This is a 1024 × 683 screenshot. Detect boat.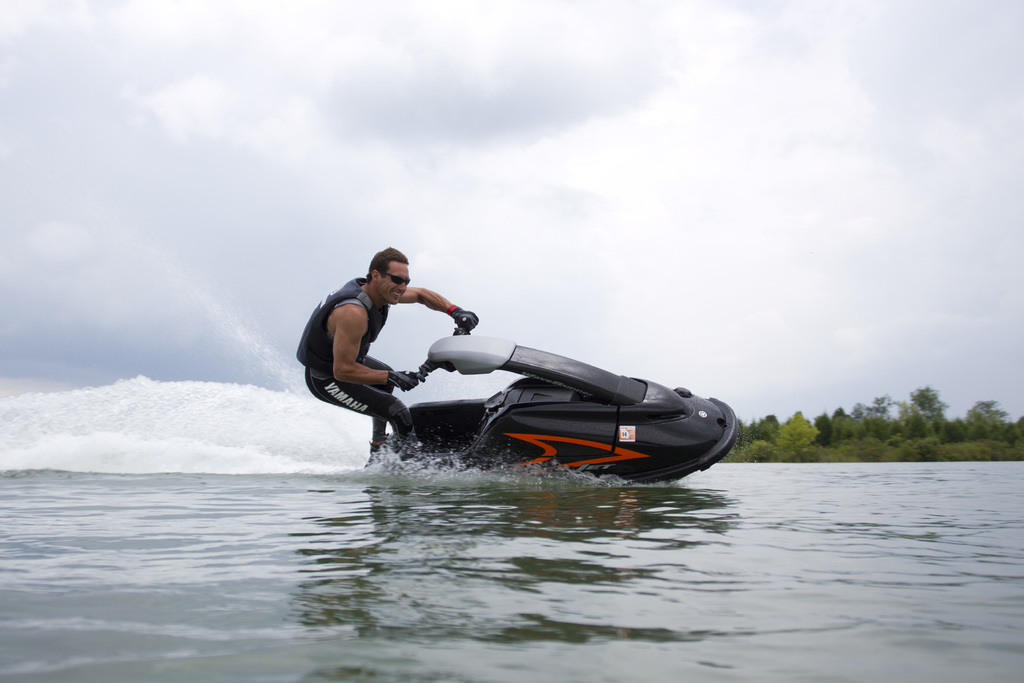
x1=335, y1=274, x2=766, y2=471.
